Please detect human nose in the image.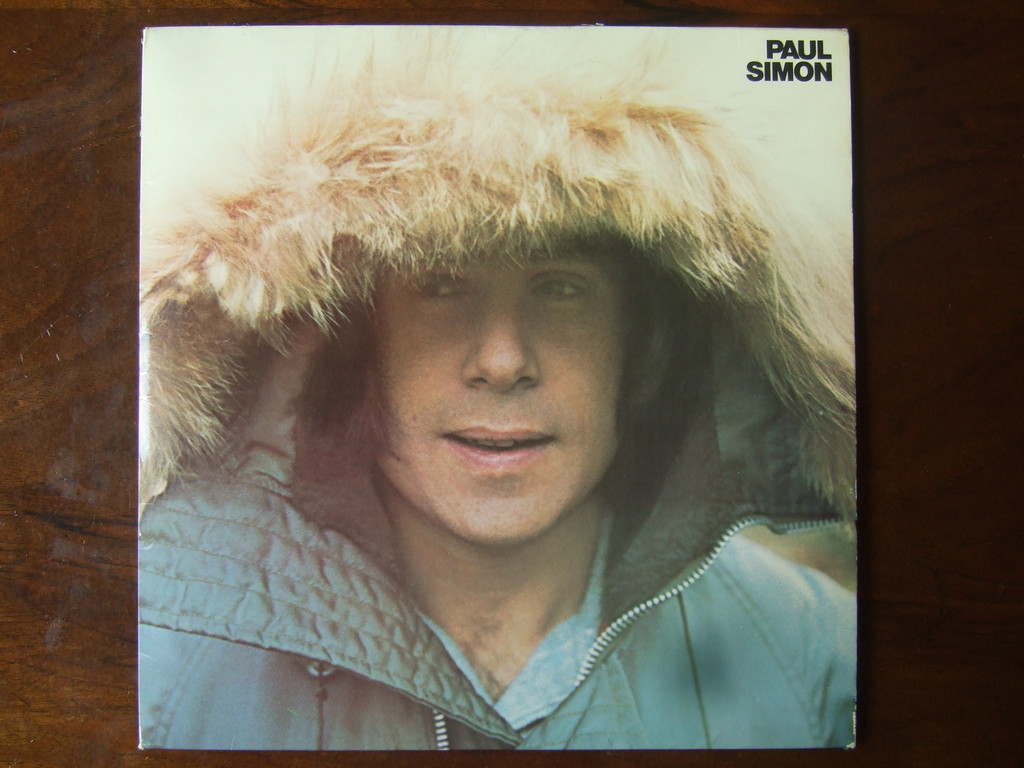
[461,300,539,387].
